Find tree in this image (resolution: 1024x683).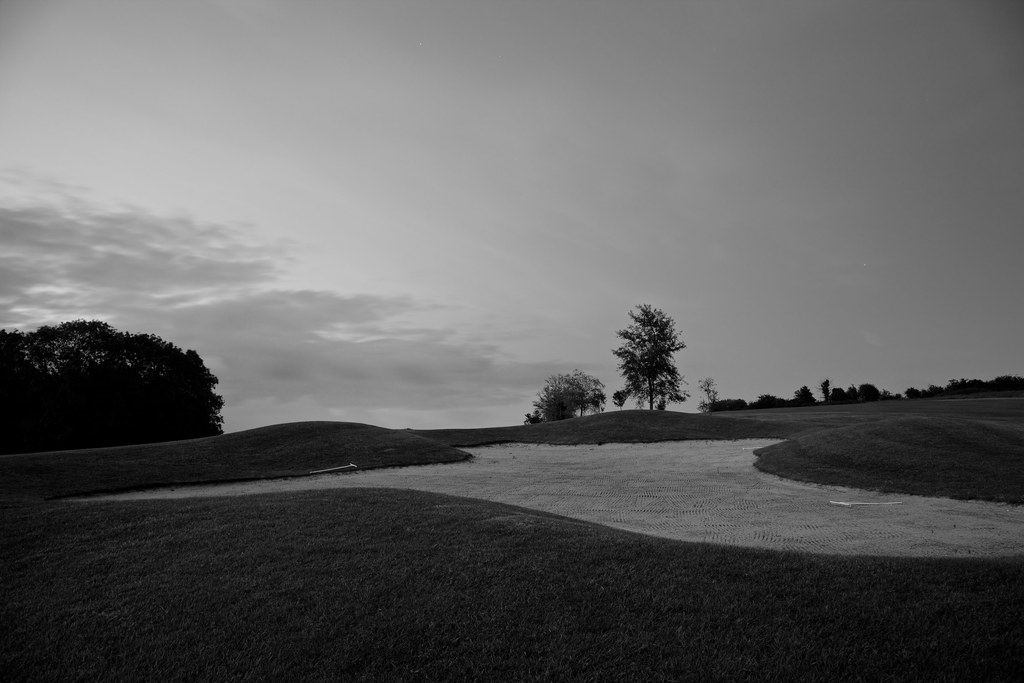
{"x1": 611, "y1": 293, "x2": 696, "y2": 414}.
